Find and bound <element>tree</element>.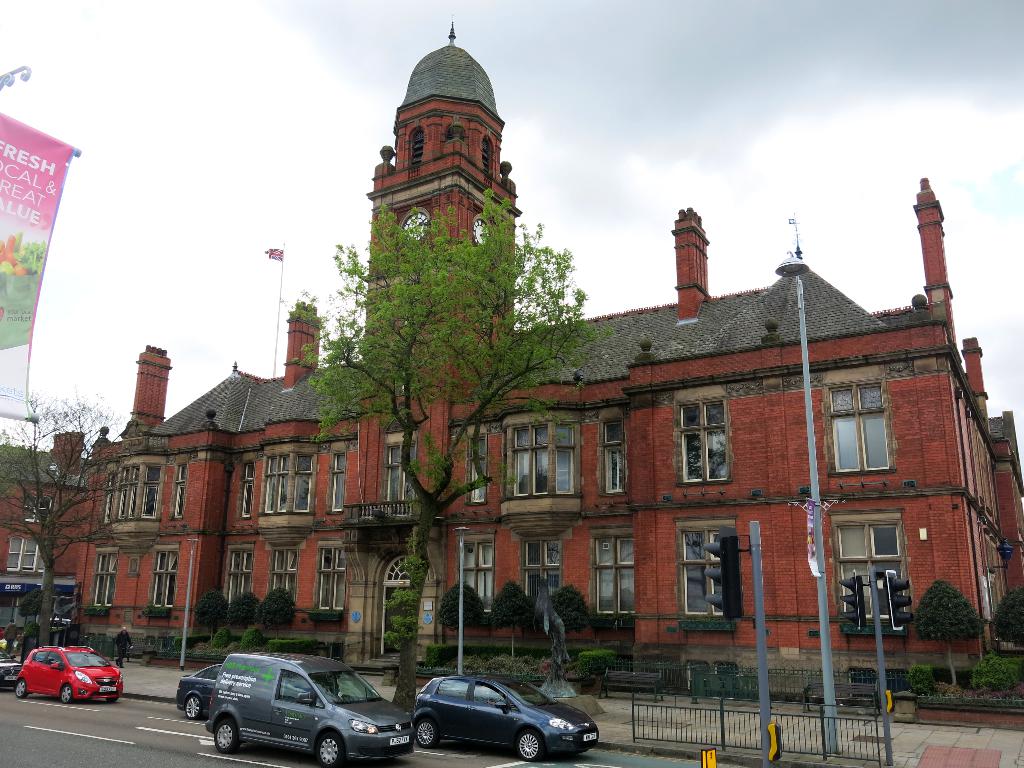
Bound: (435, 574, 488, 651).
